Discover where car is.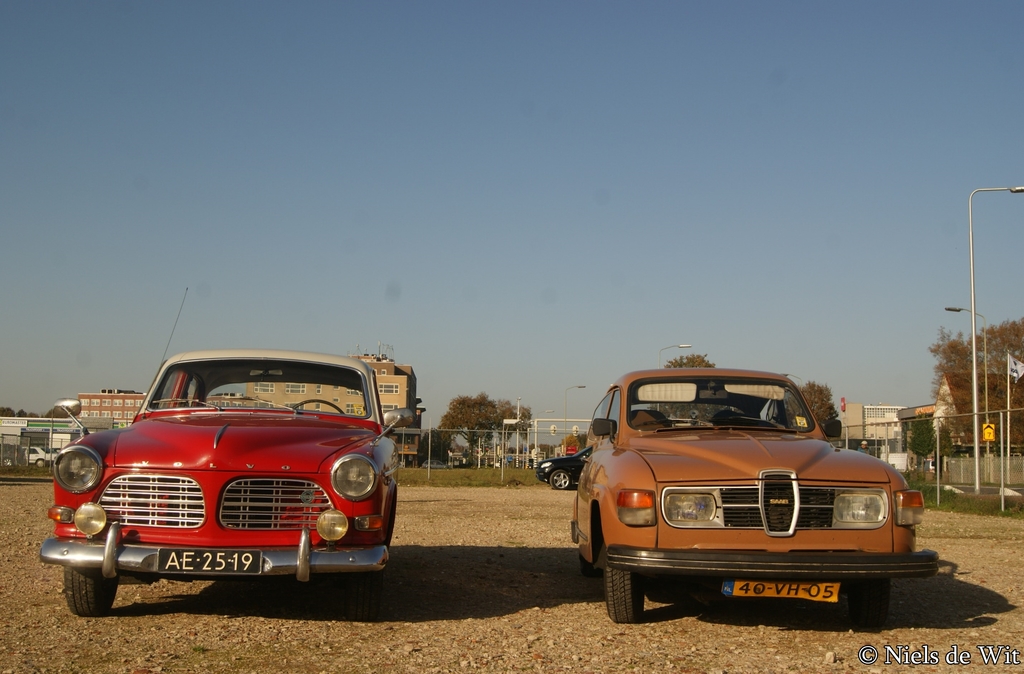
Discovered at box(572, 371, 936, 618).
